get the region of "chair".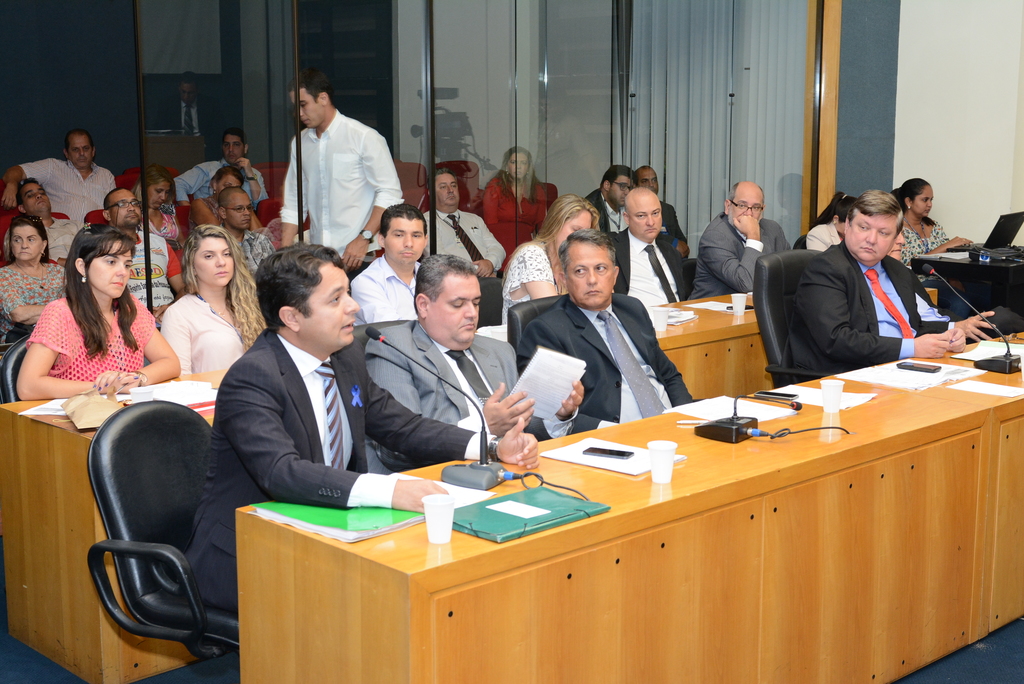
(753,248,825,389).
